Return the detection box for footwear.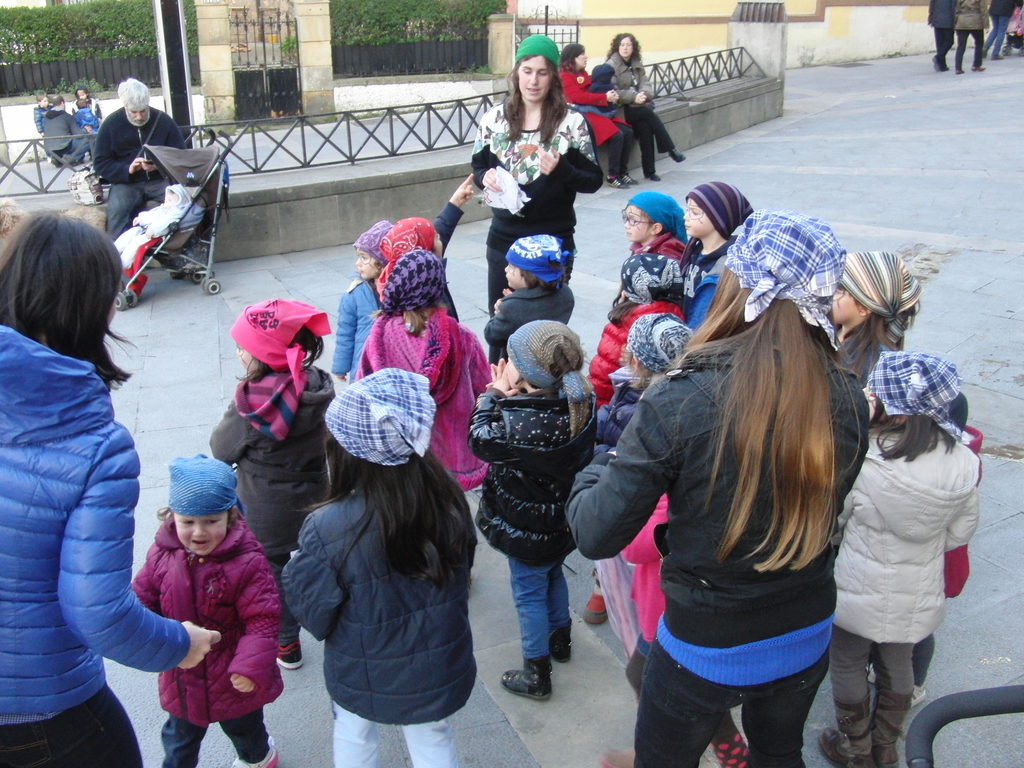
[647,174,662,183].
